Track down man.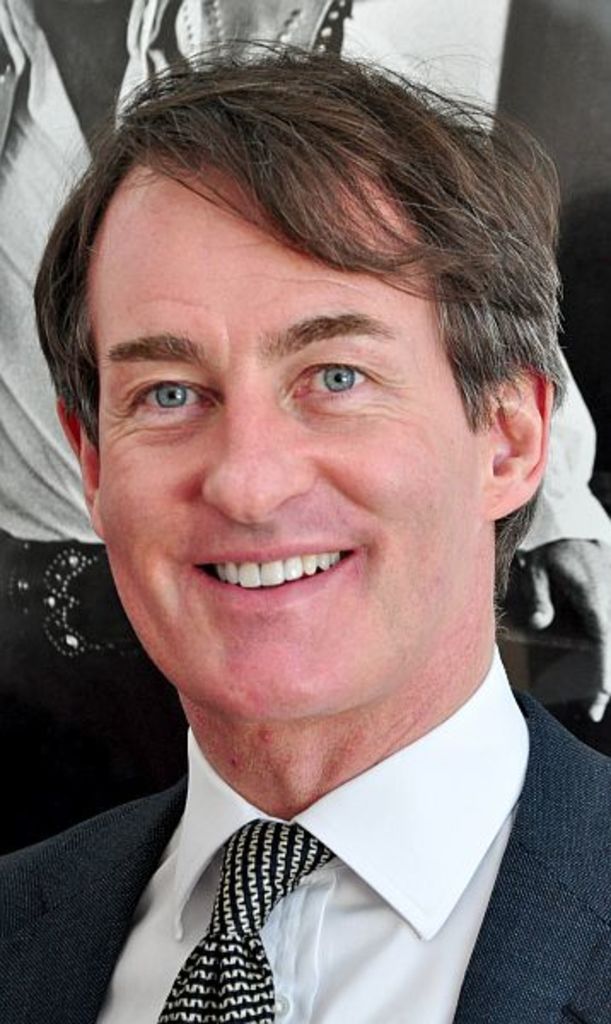
Tracked to <box>0,36,609,1022</box>.
